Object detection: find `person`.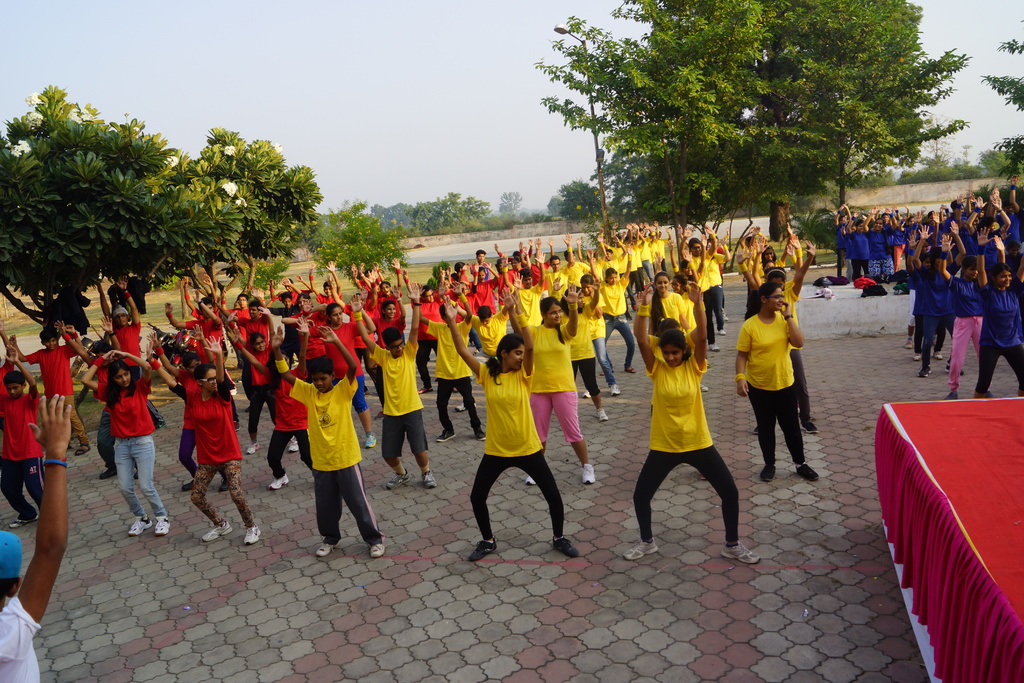
<box>266,319,401,566</box>.
